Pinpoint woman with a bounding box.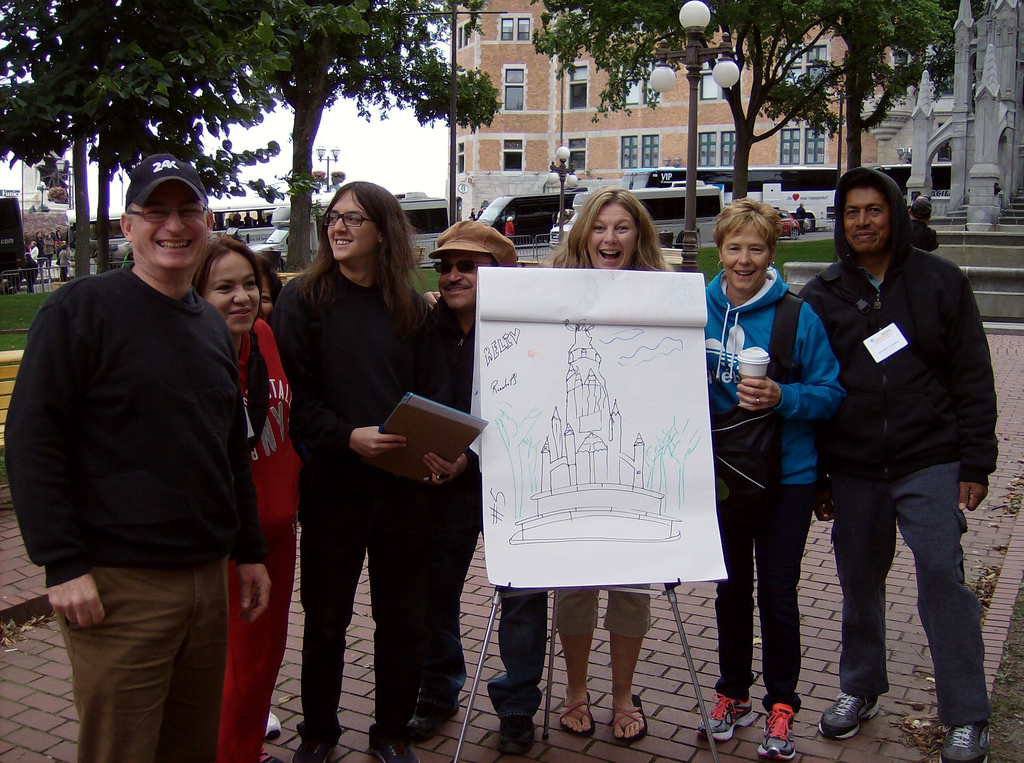
[268,188,475,762].
